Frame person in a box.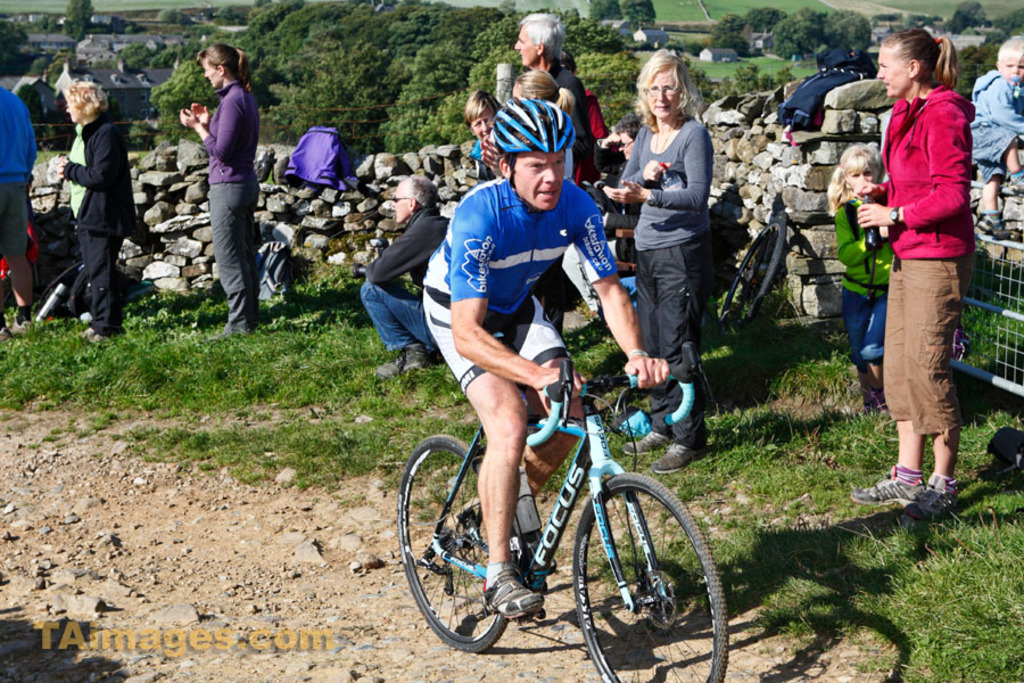
left=423, top=97, right=664, bottom=619.
